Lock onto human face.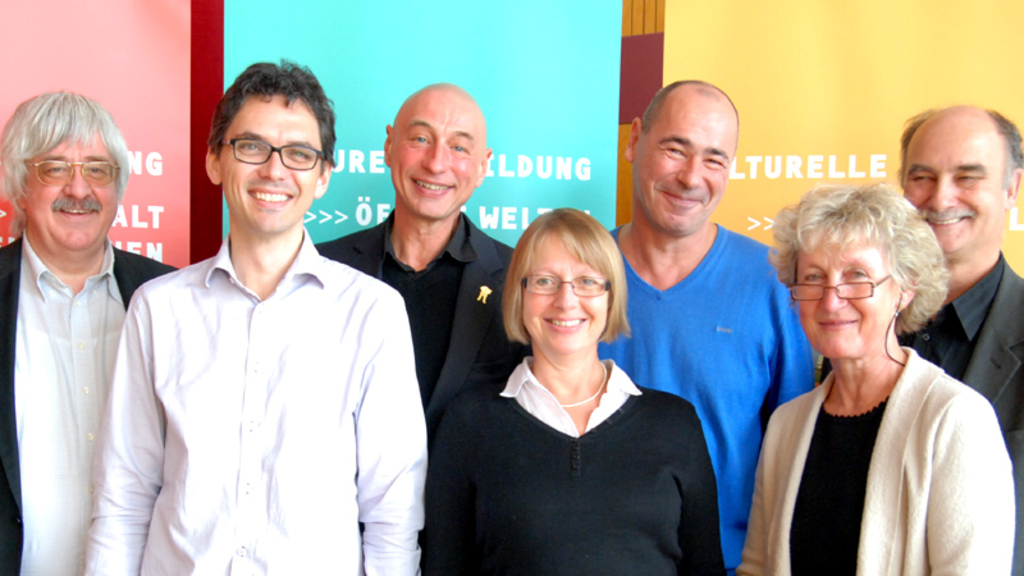
Locked: (x1=29, y1=127, x2=119, y2=252).
